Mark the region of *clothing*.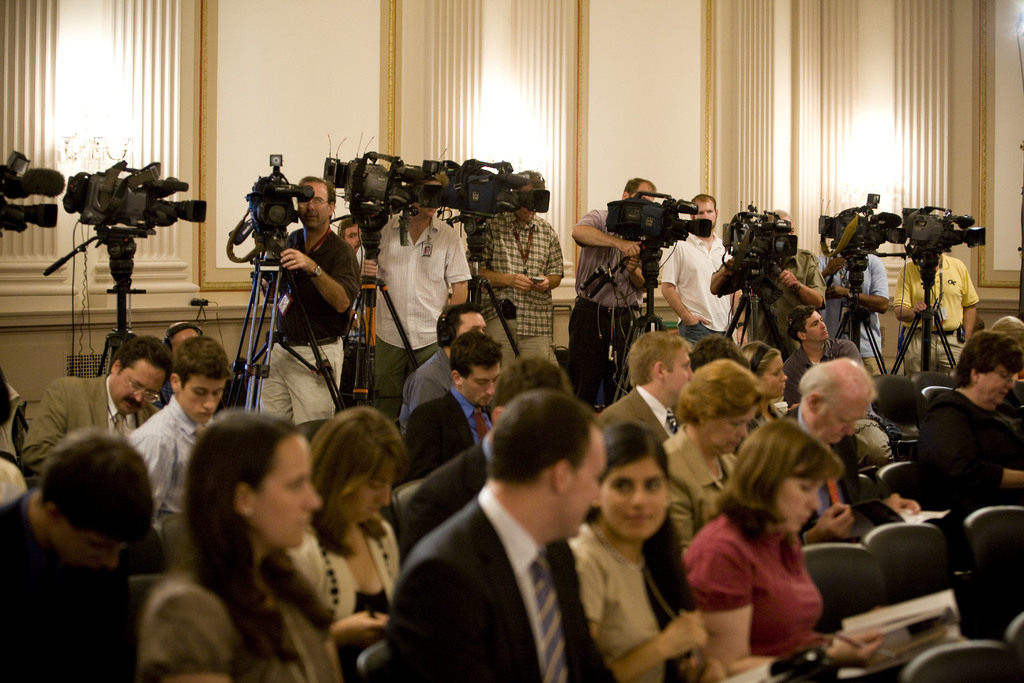
Region: 410 479 600 682.
